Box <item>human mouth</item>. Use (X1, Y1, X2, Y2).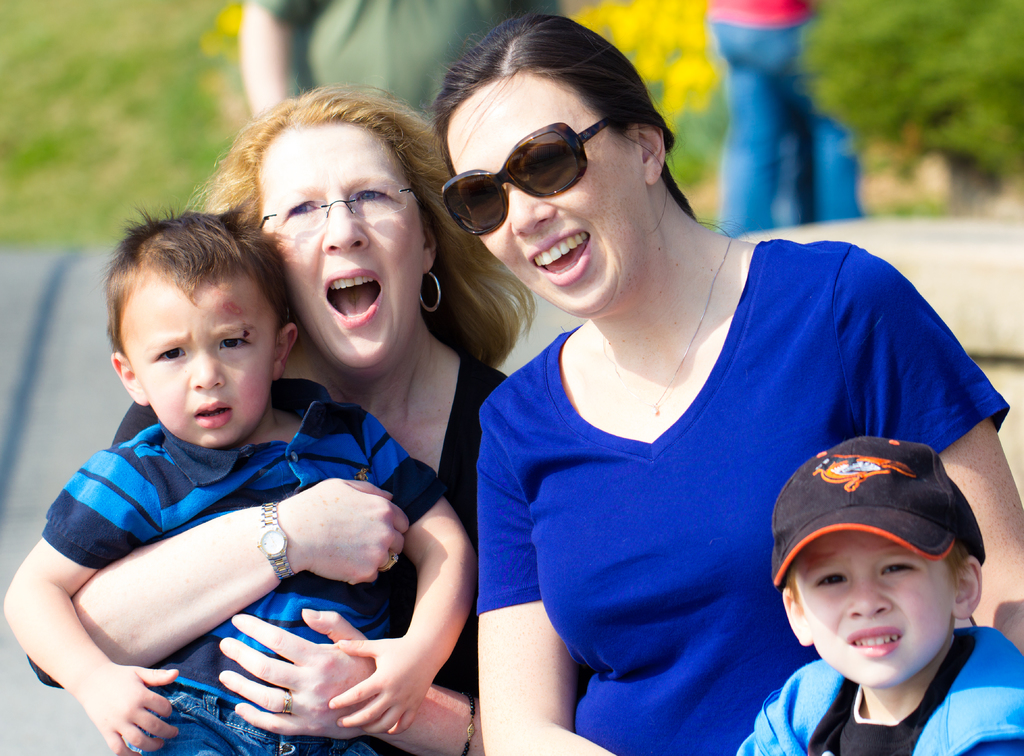
(529, 231, 592, 288).
